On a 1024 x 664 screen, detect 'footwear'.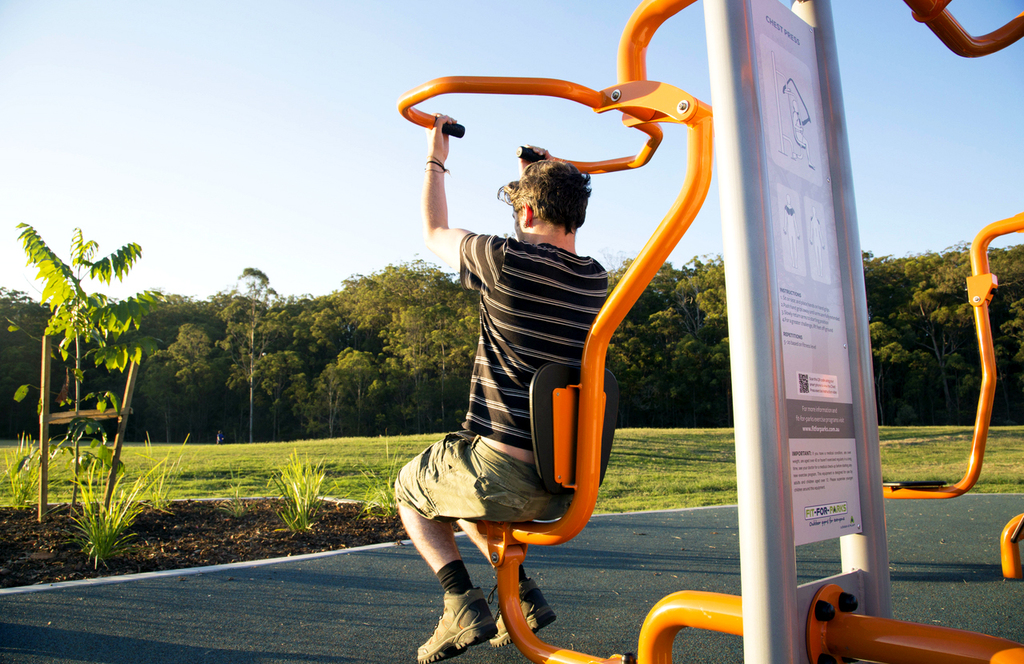
486,570,559,649.
